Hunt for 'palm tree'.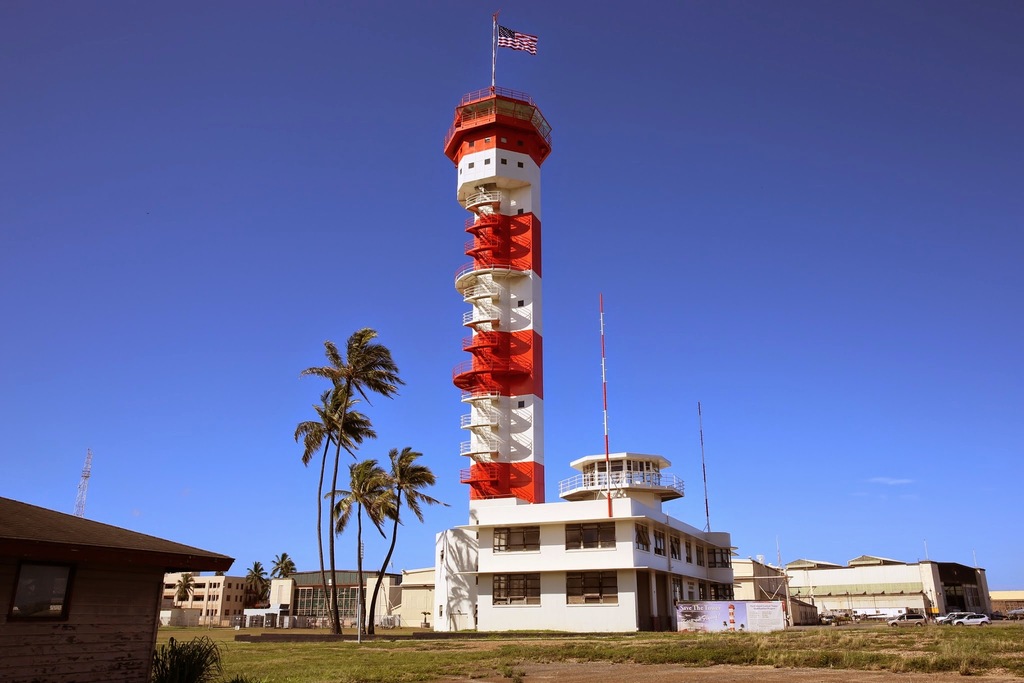
Hunted down at select_region(294, 324, 414, 638).
